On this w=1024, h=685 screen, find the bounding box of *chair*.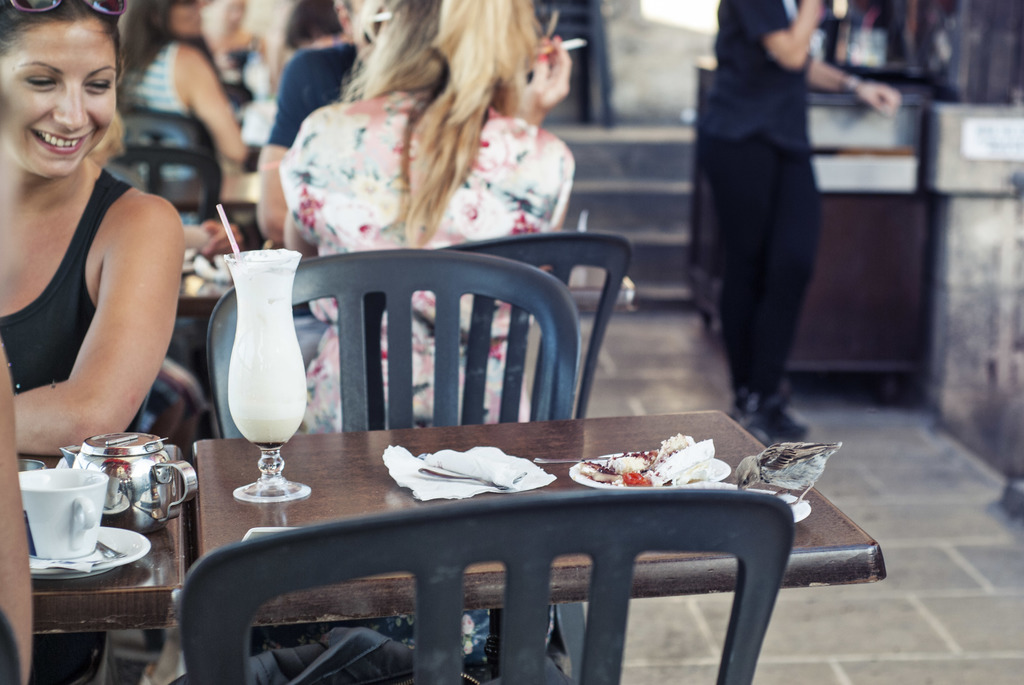
Bounding box: <box>203,246,582,684</box>.
